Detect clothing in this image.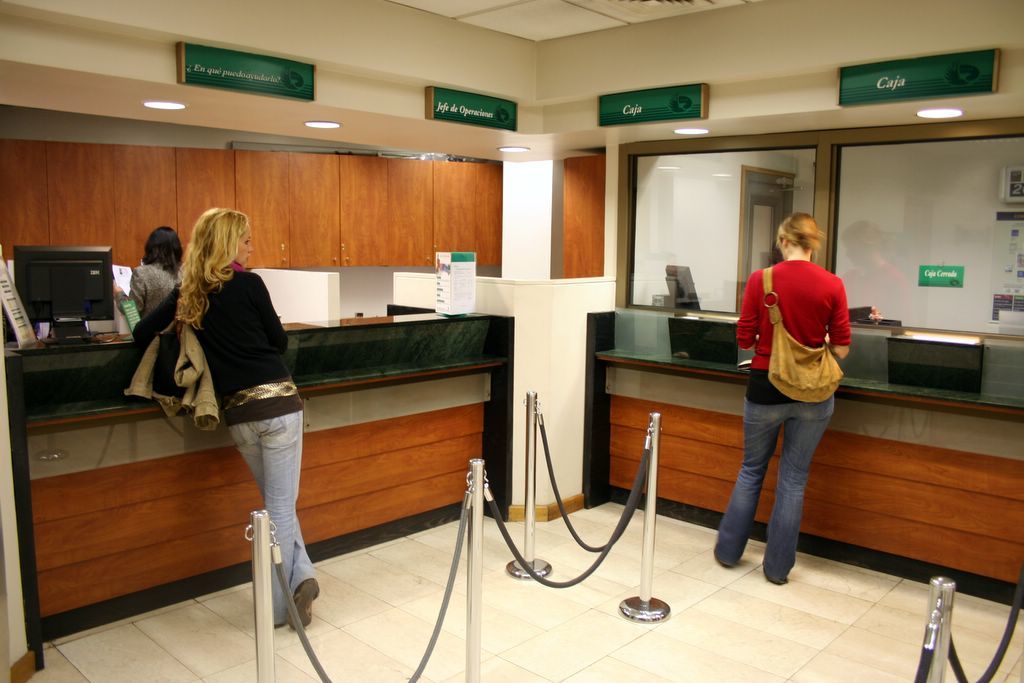
Detection: 124 257 181 323.
